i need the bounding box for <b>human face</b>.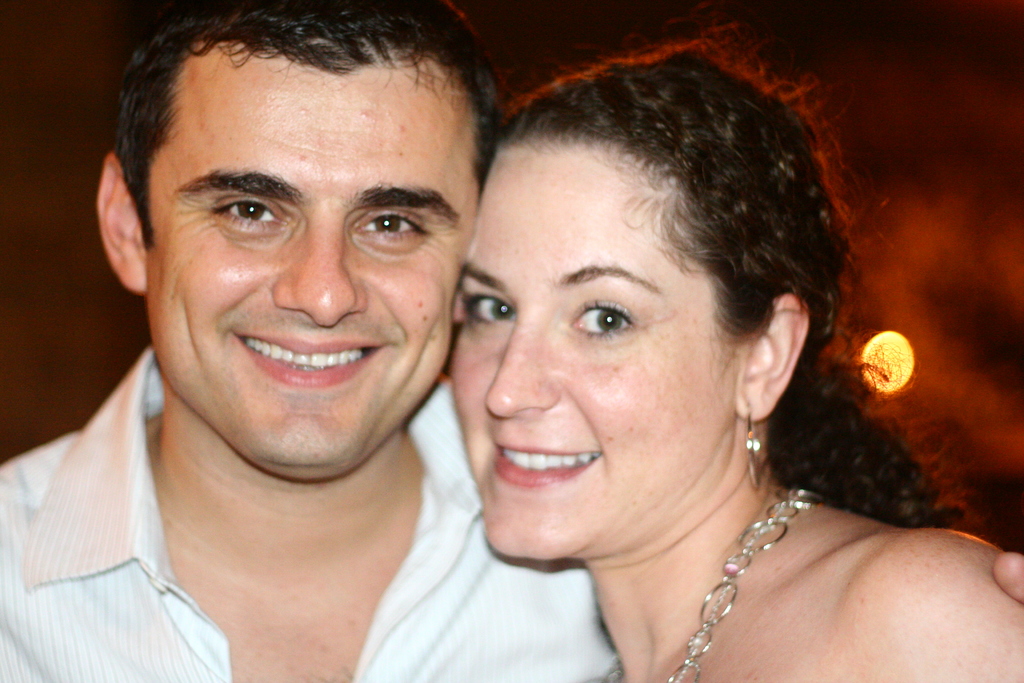
Here it is: x1=452 y1=142 x2=732 y2=552.
